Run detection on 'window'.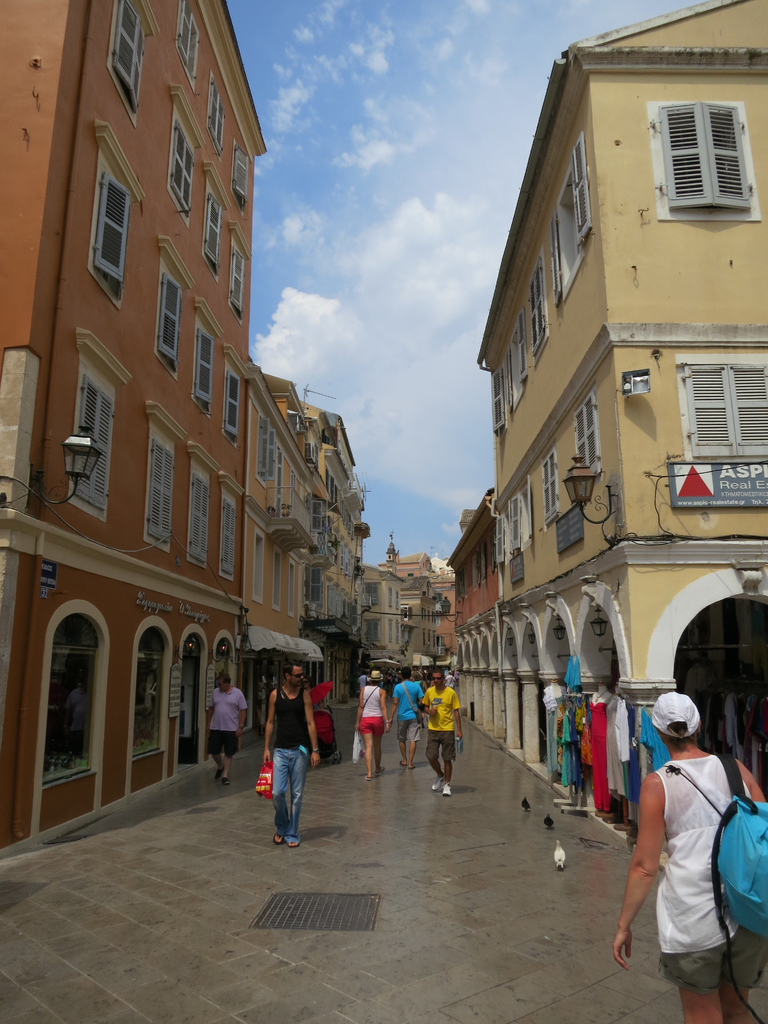
Result: box(544, 449, 558, 534).
